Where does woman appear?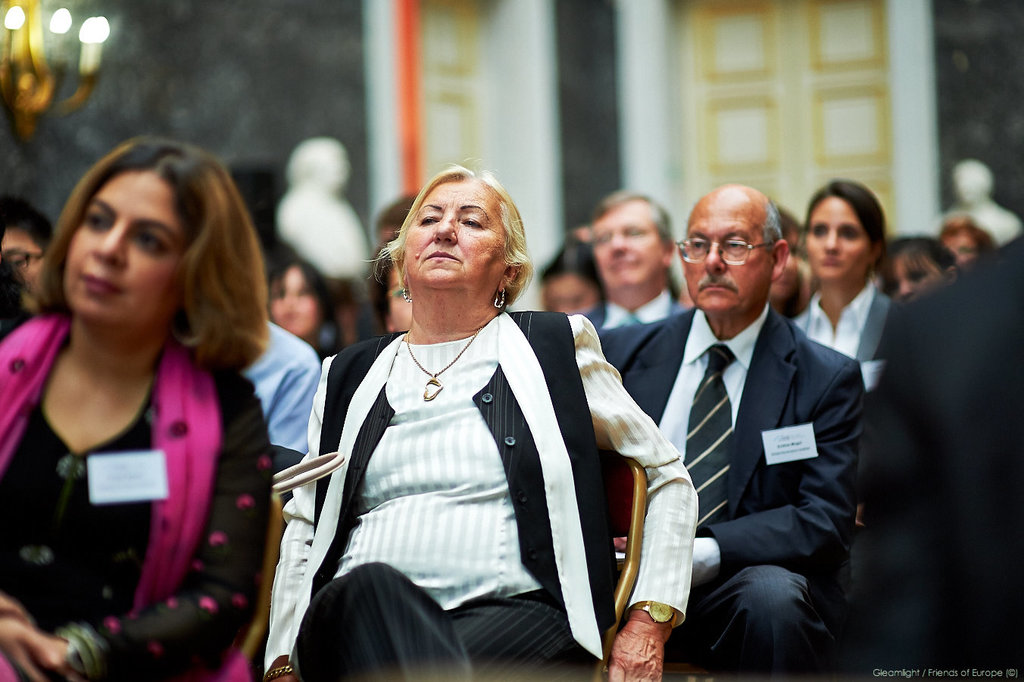
Appears at select_region(259, 155, 696, 681).
